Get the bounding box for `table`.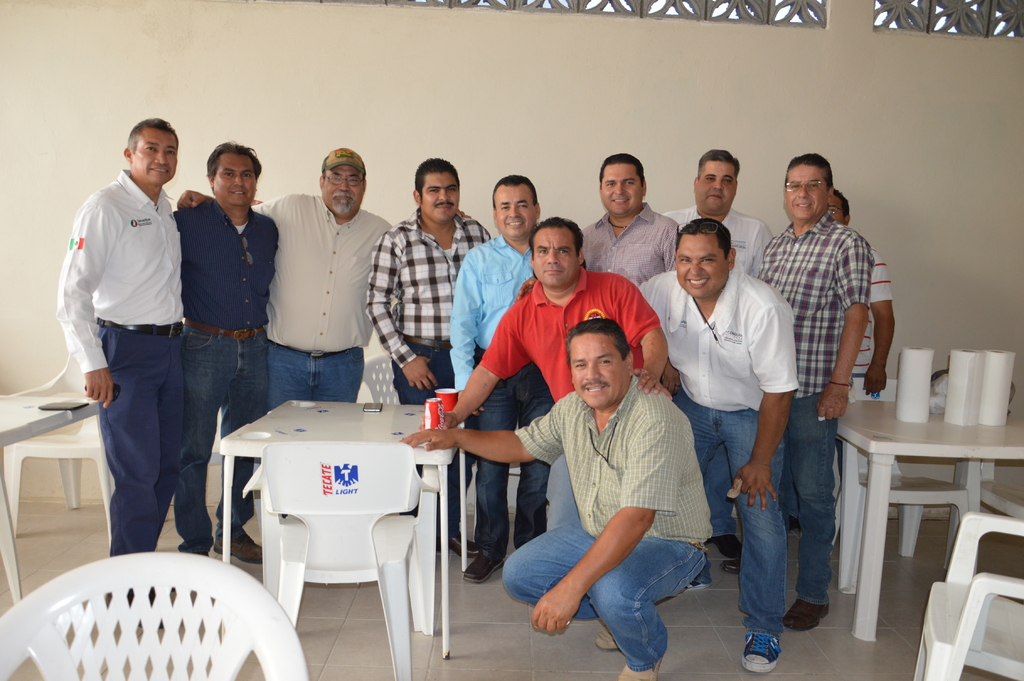
BBox(210, 398, 476, 680).
